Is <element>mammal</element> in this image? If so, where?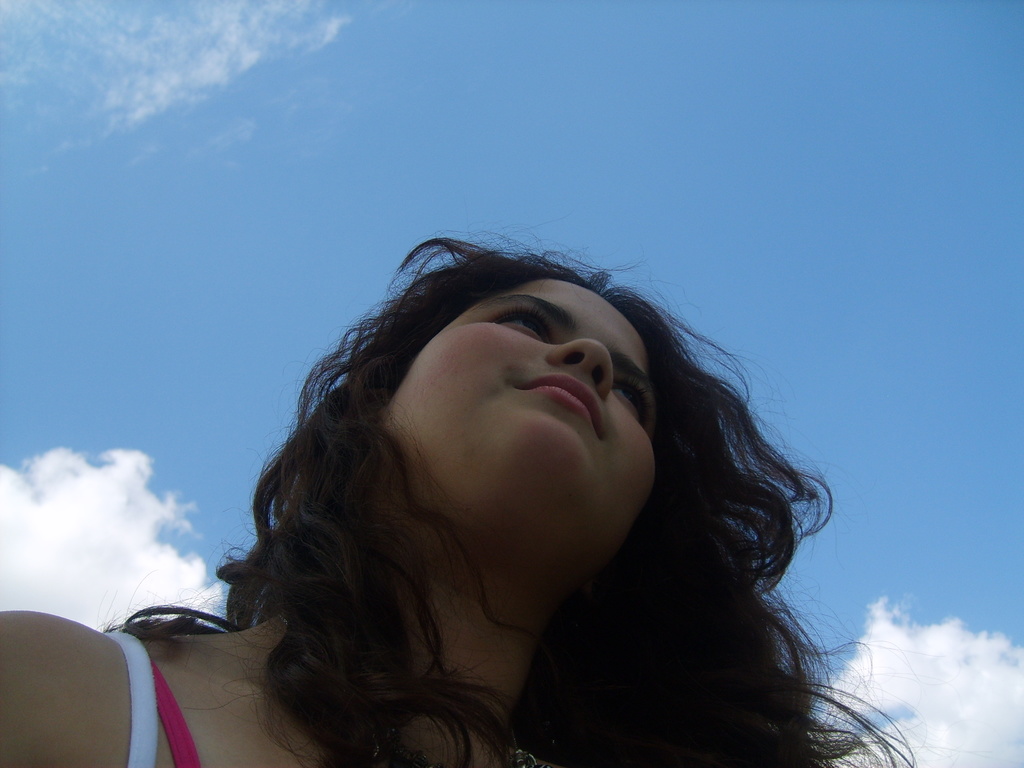
Yes, at pyautogui.locateOnScreen(0, 209, 962, 767).
